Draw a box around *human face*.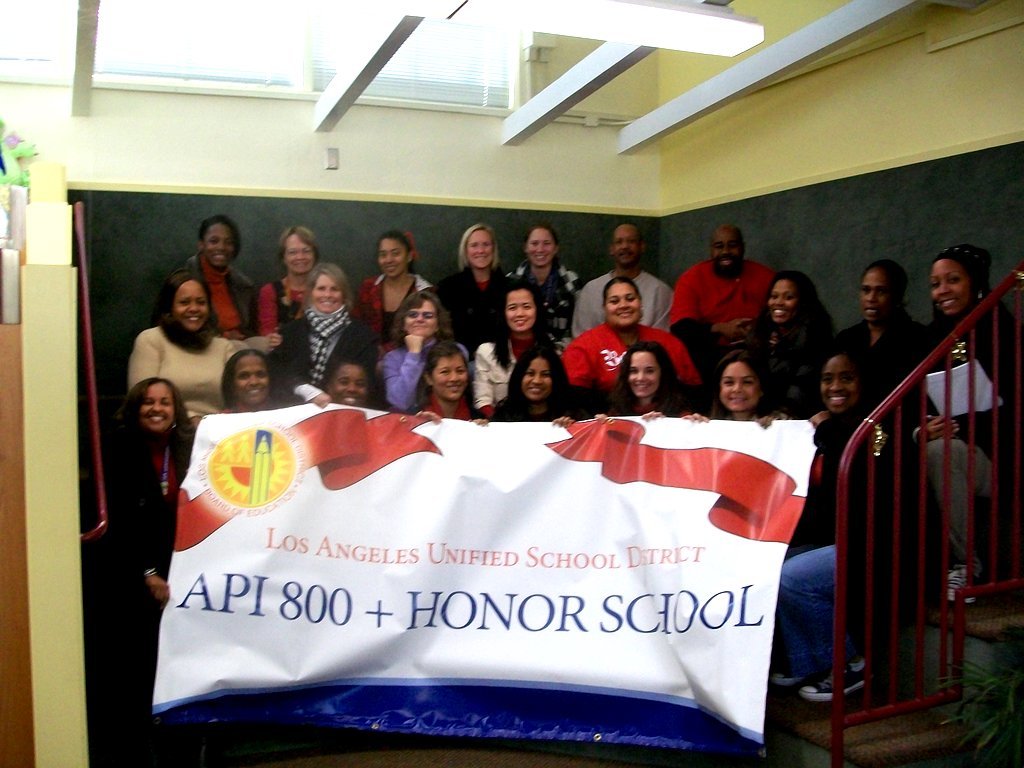
(x1=718, y1=358, x2=757, y2=411).
